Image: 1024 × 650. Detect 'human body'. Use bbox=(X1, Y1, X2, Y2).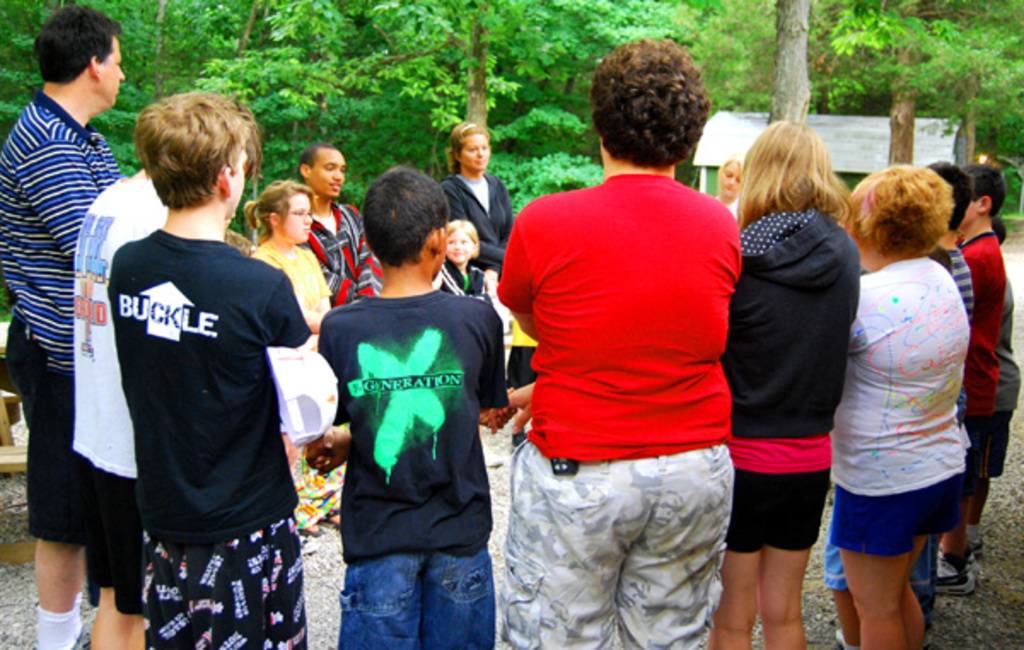
bbox=(0, 2, 126, 648).
